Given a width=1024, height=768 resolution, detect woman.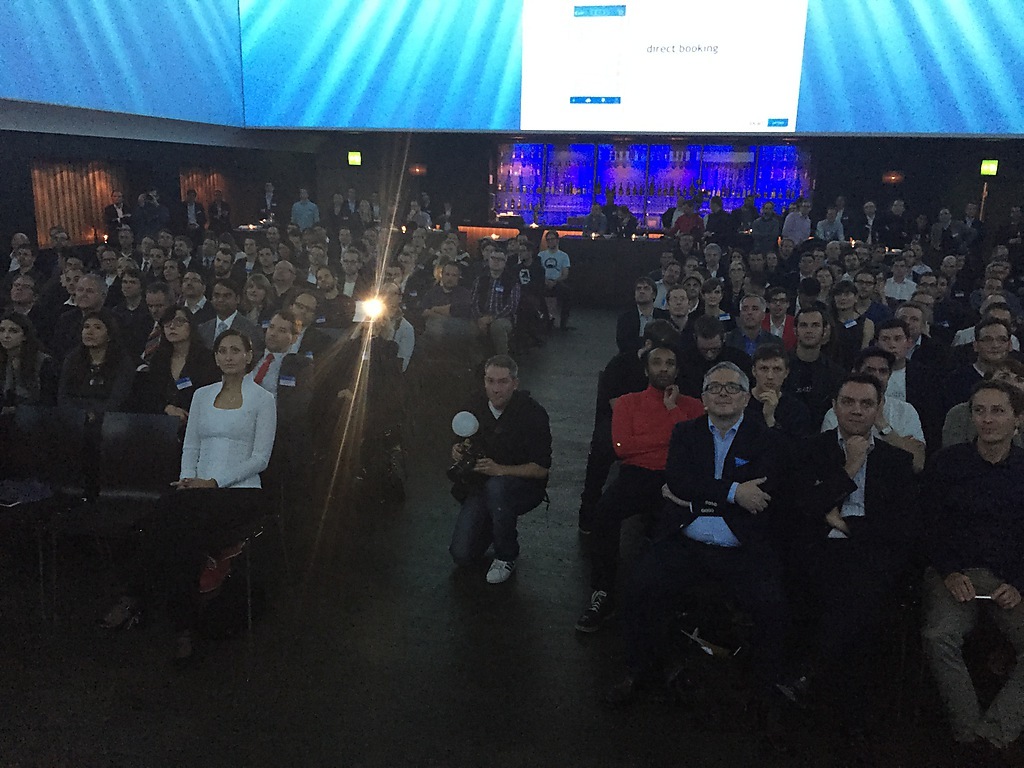
[241,272,274,327].
